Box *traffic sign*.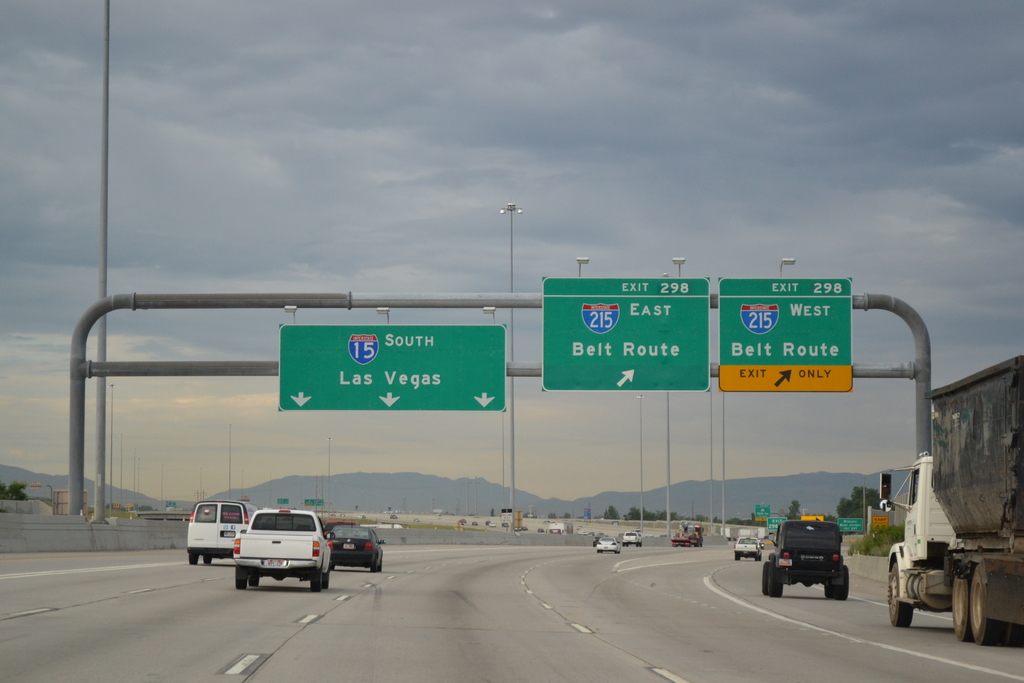
(x1=722, y1=276, x2=856, y2=395).
